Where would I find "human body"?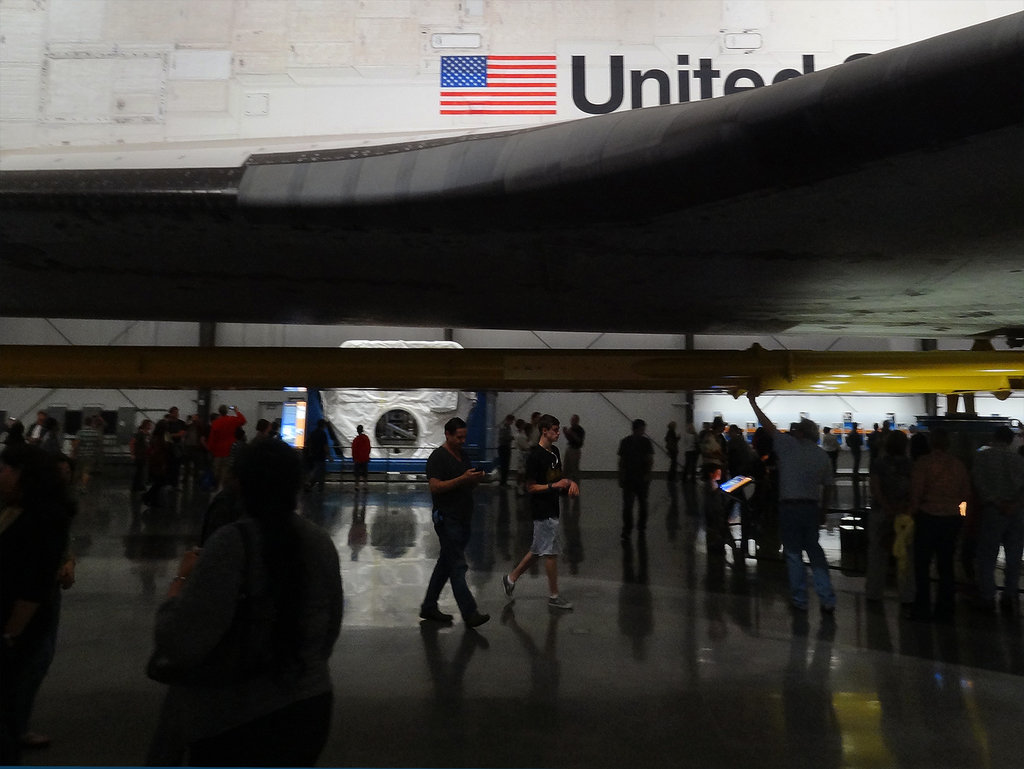
At Rect(748, 380, 840, 630).
